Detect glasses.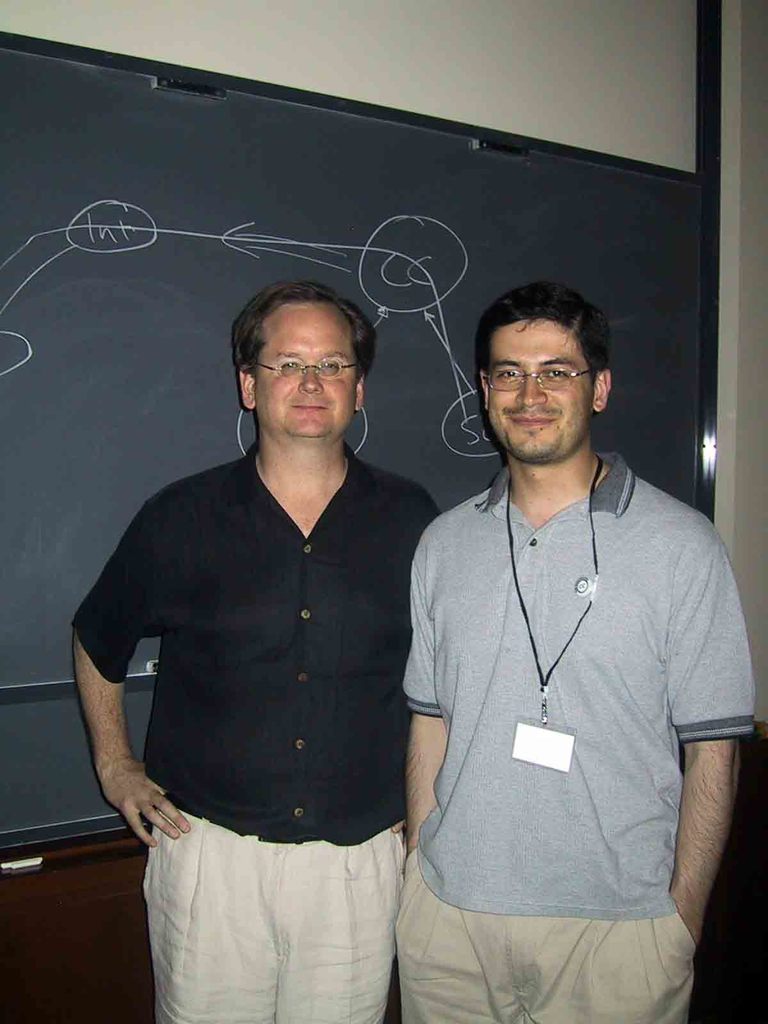
Detected at select_region(481, 364, 596, 390).
